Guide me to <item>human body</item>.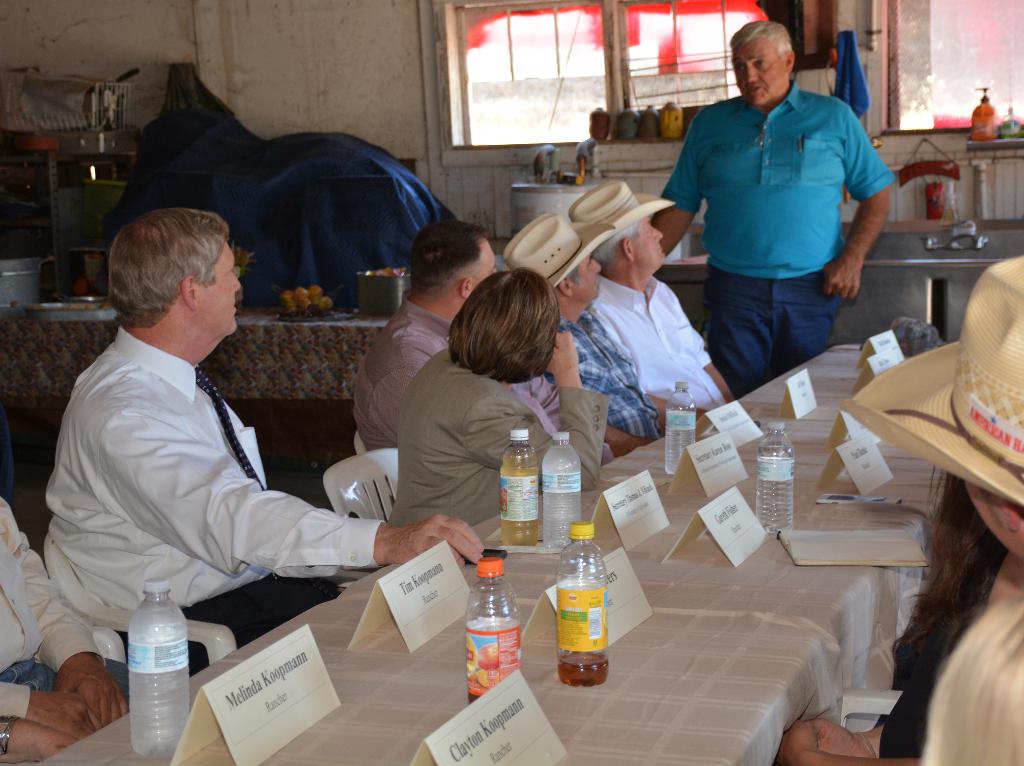
Guidance: [42,329,479,661].
